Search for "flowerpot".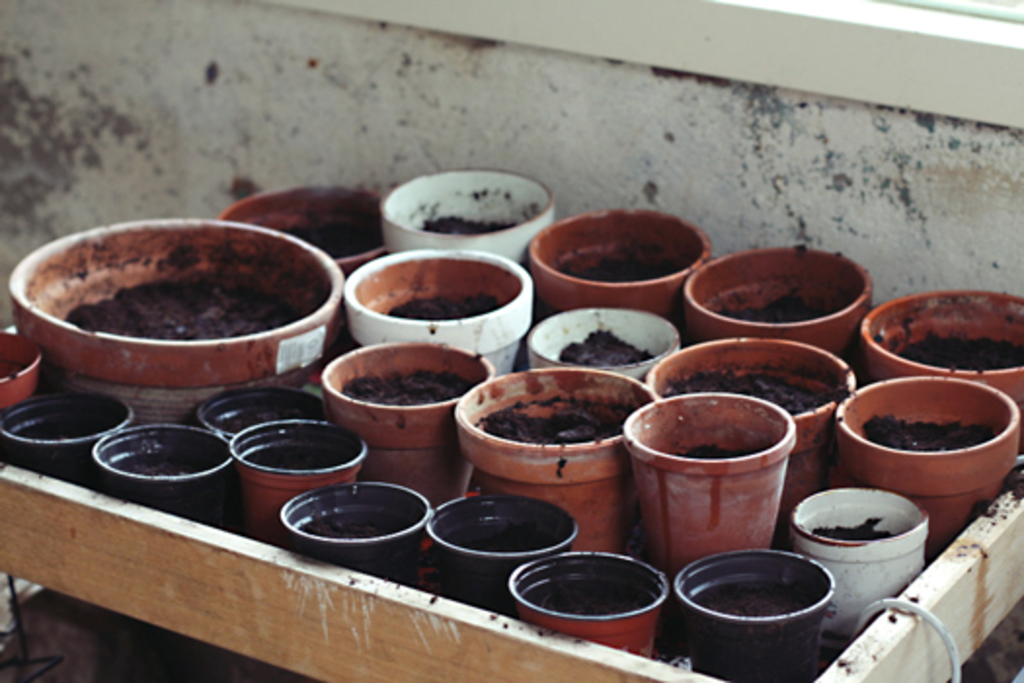
Found at [281,478,437,585].
